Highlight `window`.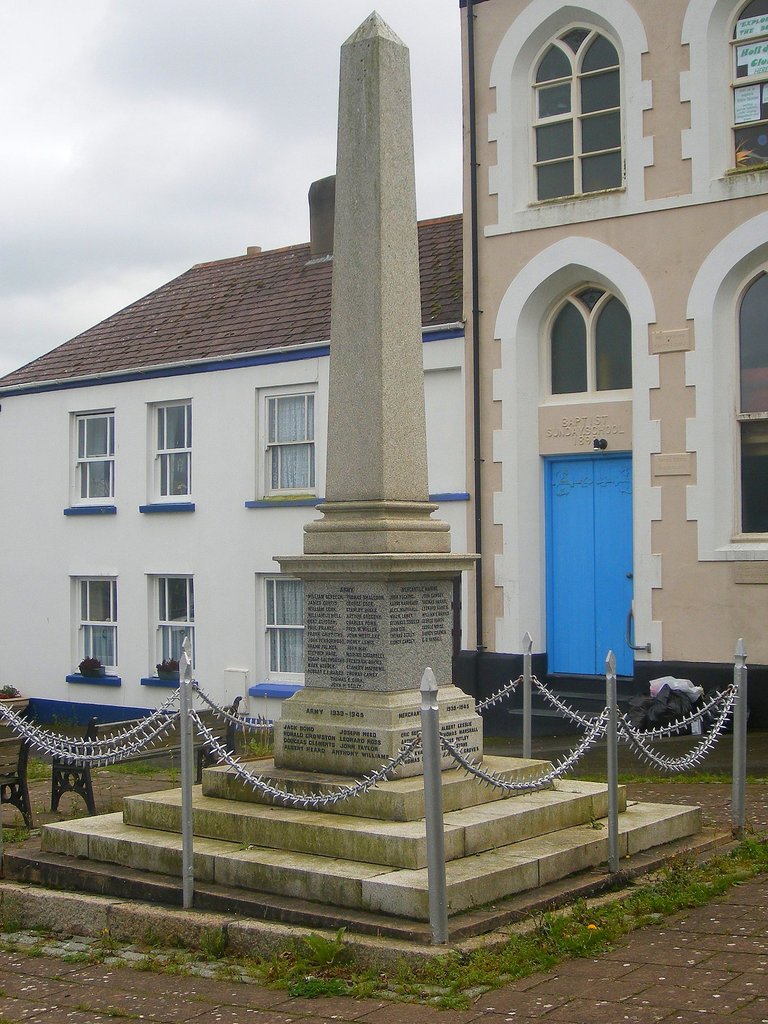
Highlighted region: <region>724, 0, 767, 164</region>.
